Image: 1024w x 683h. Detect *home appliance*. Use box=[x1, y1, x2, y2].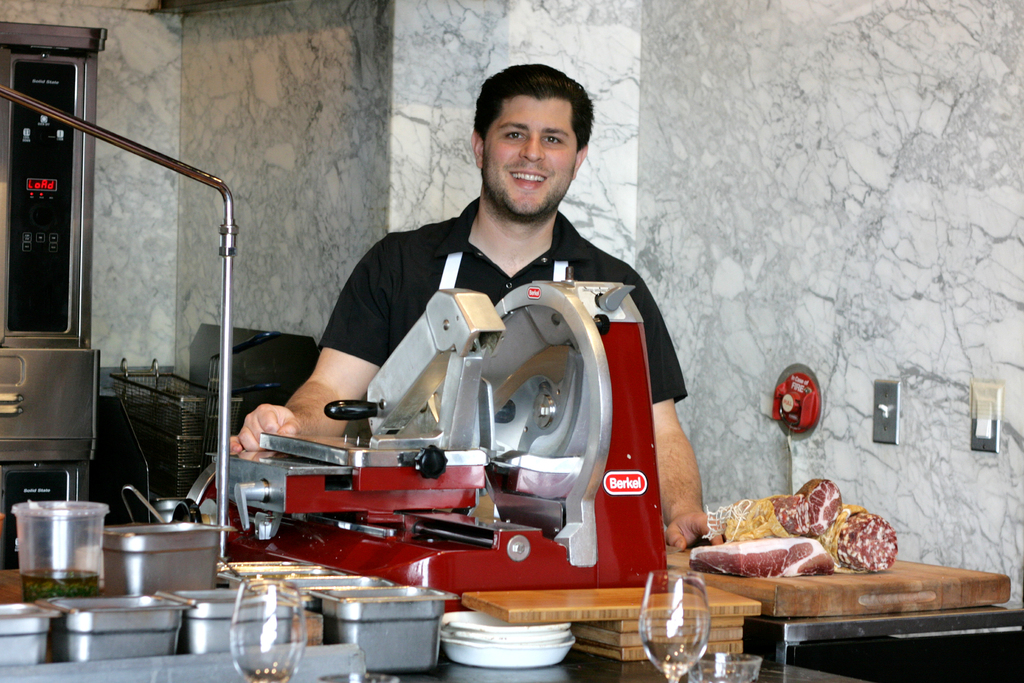
box=[179, 261, 671, 613].
